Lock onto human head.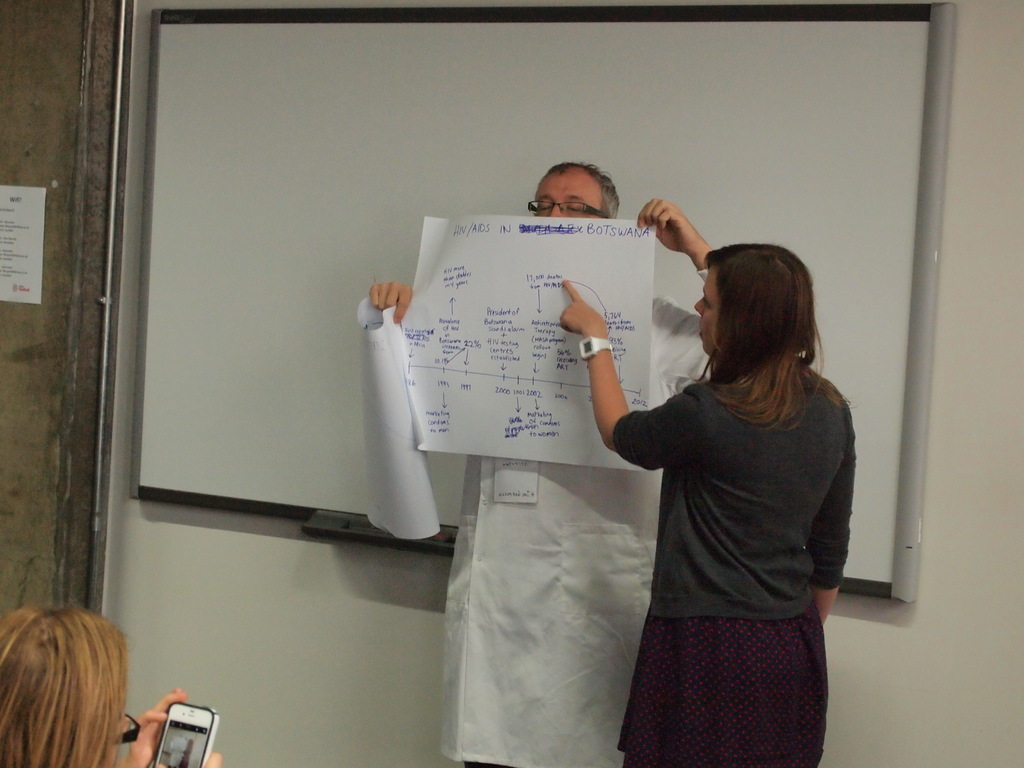
Locked: l=685, t=239, r=826, b=406.
